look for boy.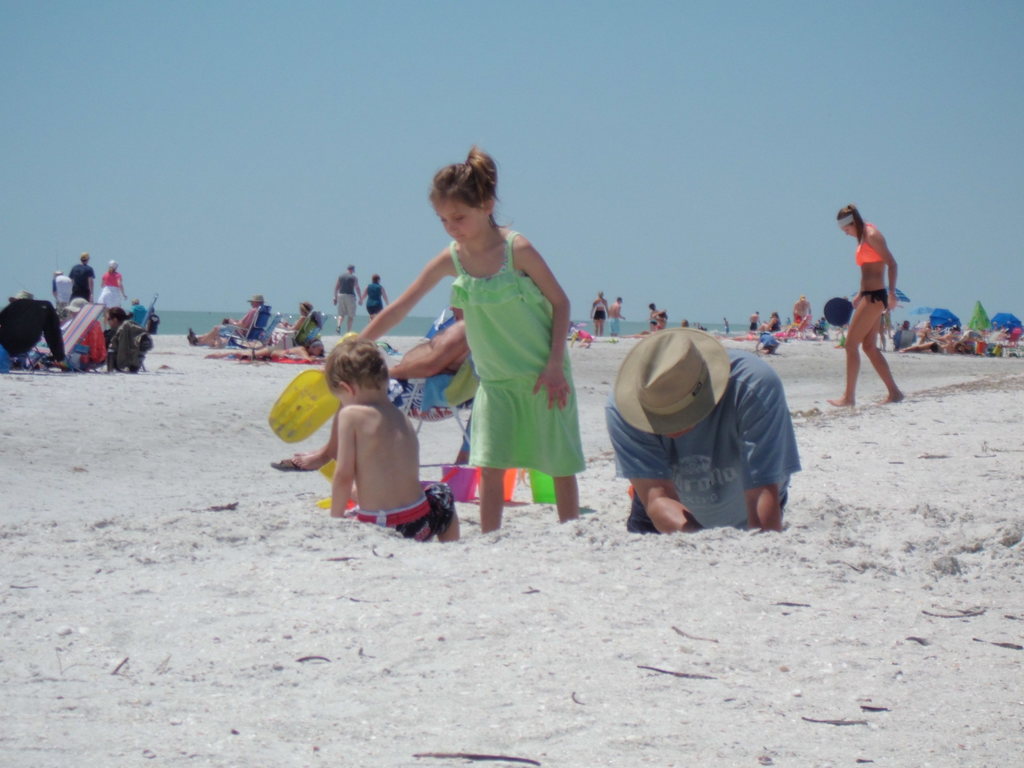
Found: x1=325 y1=324 x2=468 y2=546.
